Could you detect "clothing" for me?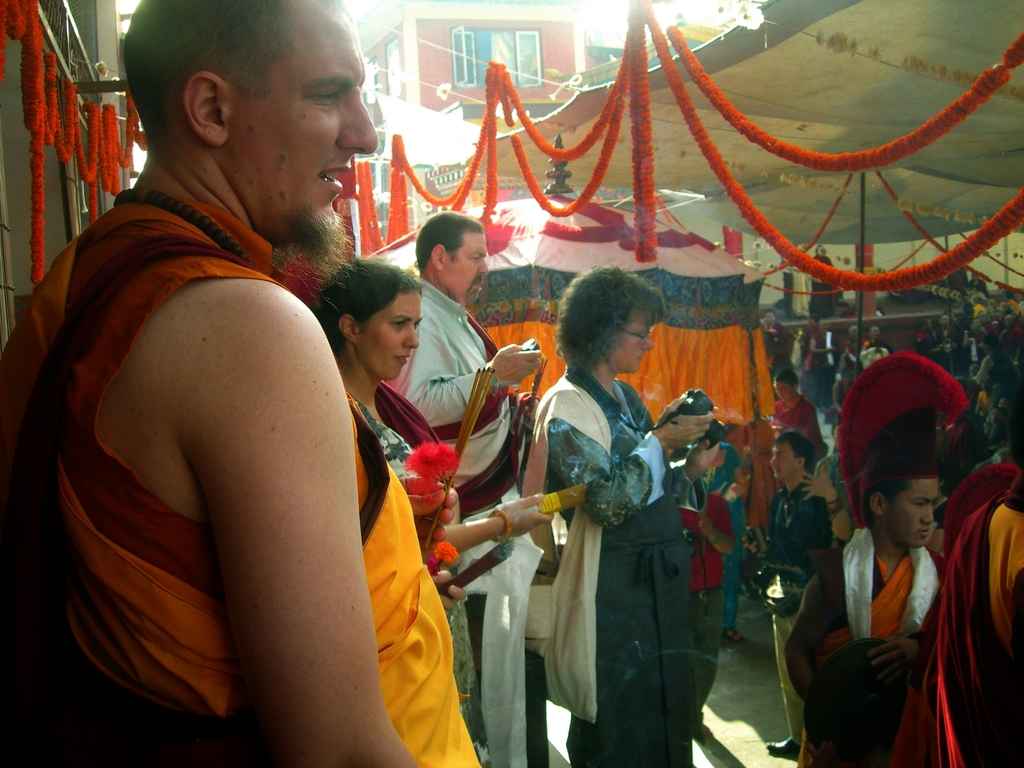
Detection result: 398,282,520,753.
